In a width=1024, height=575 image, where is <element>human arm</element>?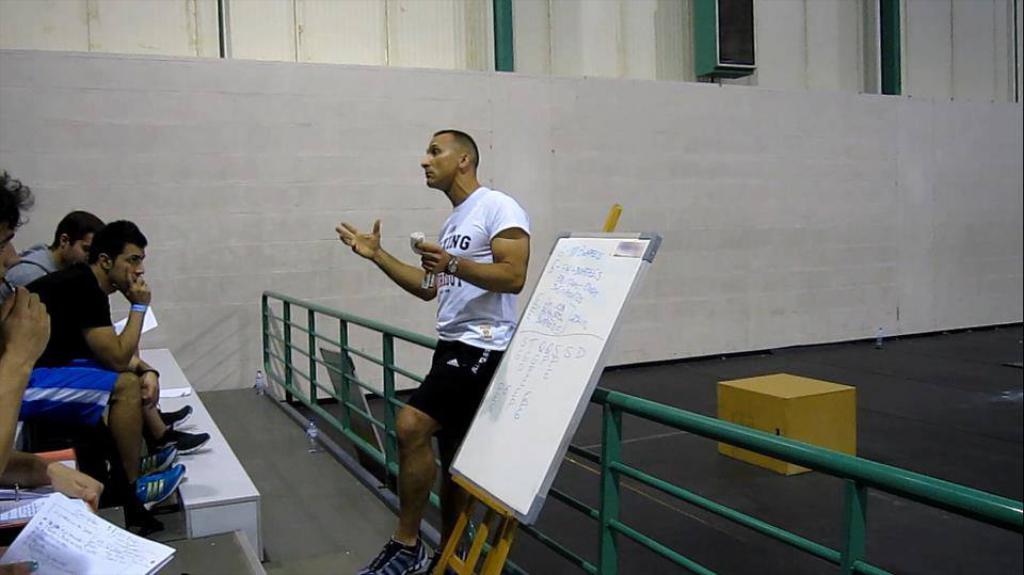
pyautogui.locateOnScreen(3, 442, 109, 512).
